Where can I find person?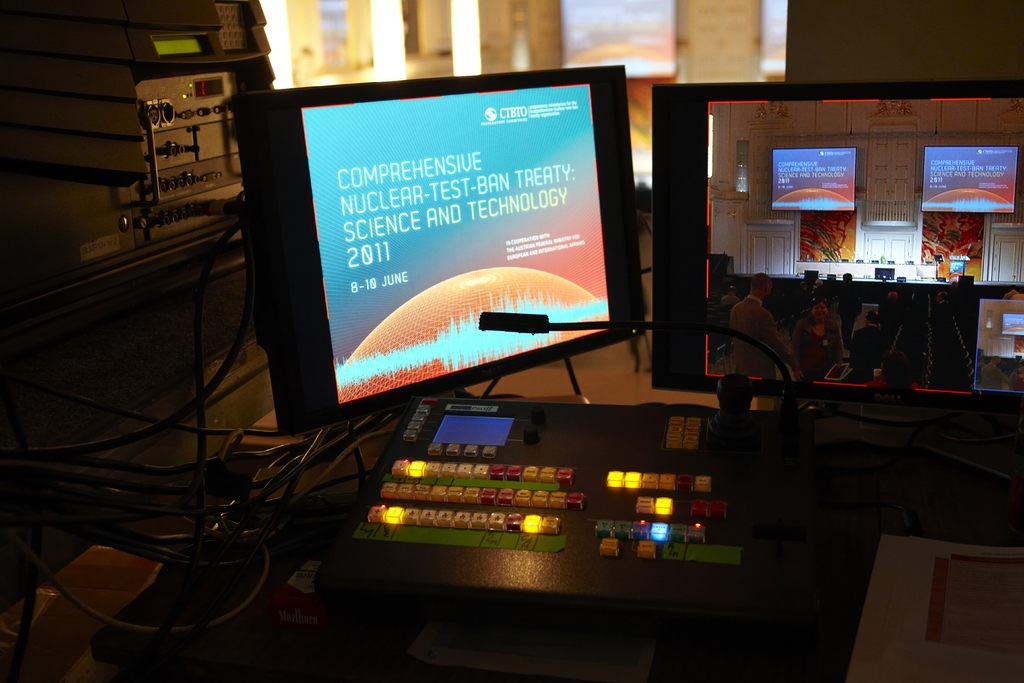
You can find it at x1=833 y1=274 x2=860 y2=327.
